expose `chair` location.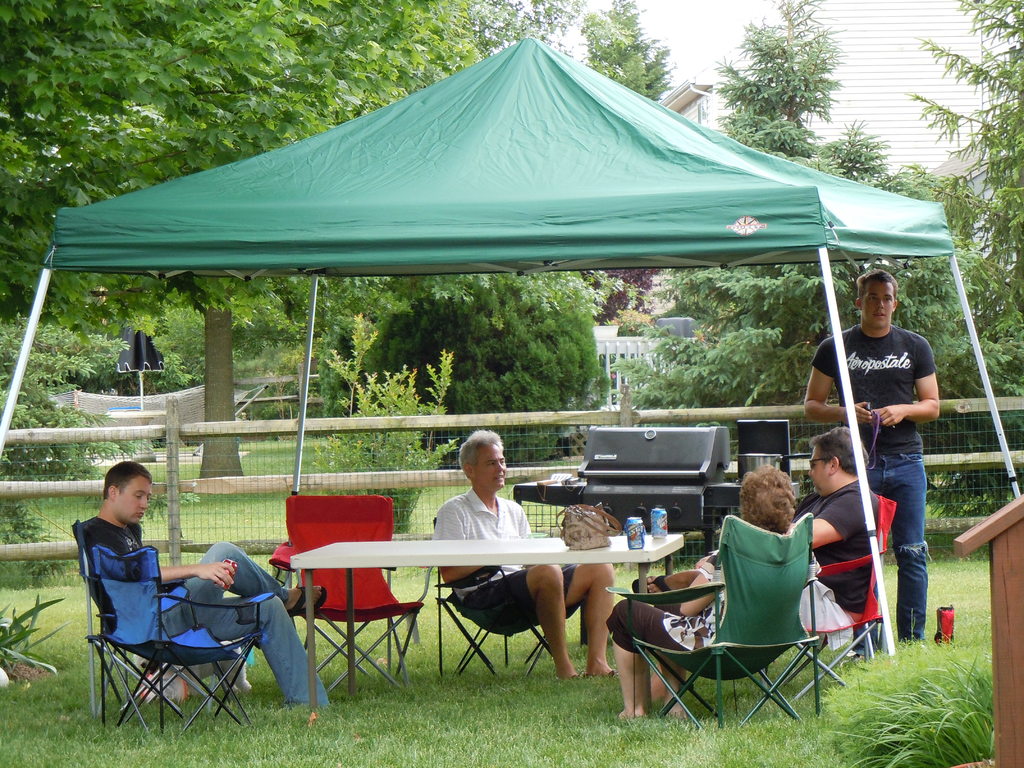
Exposed at (269,495,422,695).
